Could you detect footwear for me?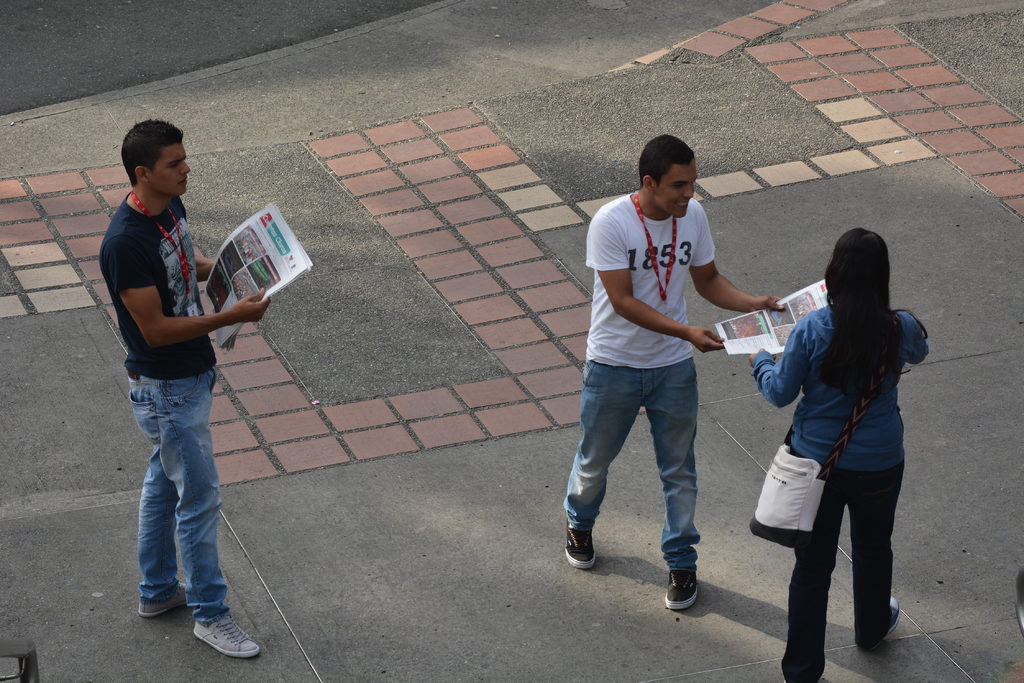
Detection result: (568, 519, 598, 576).
